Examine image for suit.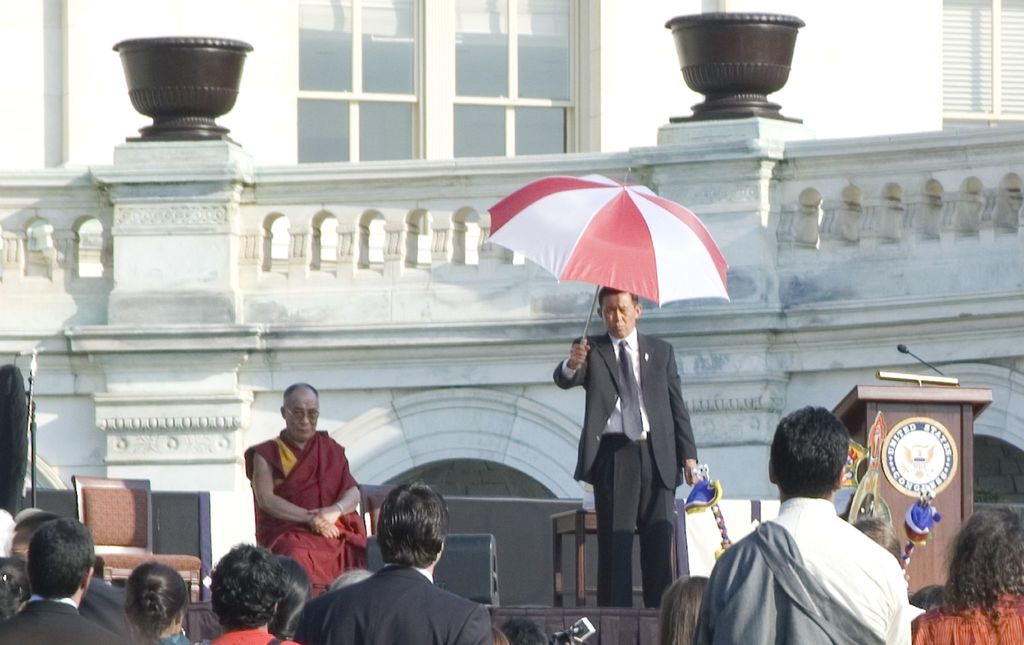
Examination result: bbox=(0, 604, 123, 644).
